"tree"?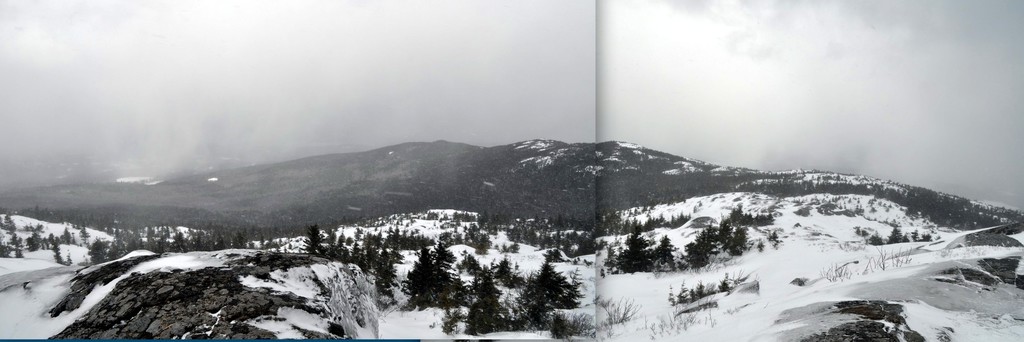
detection(728, 230, 749, 259)
